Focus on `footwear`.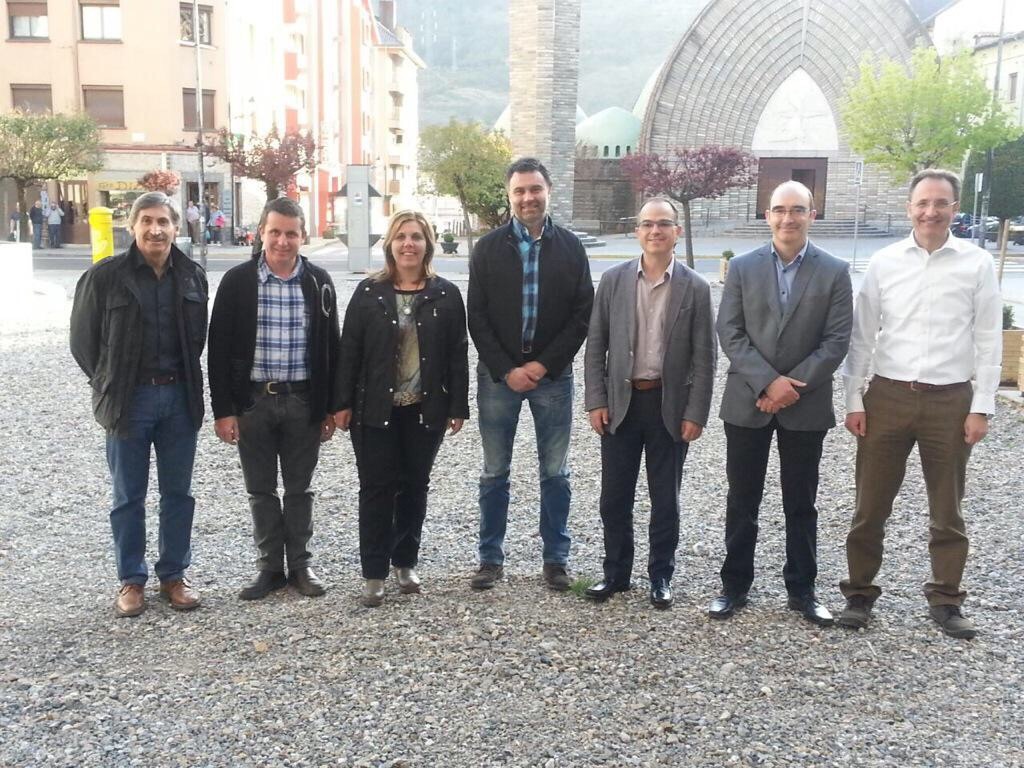
Focused at 238/570/285/607.
